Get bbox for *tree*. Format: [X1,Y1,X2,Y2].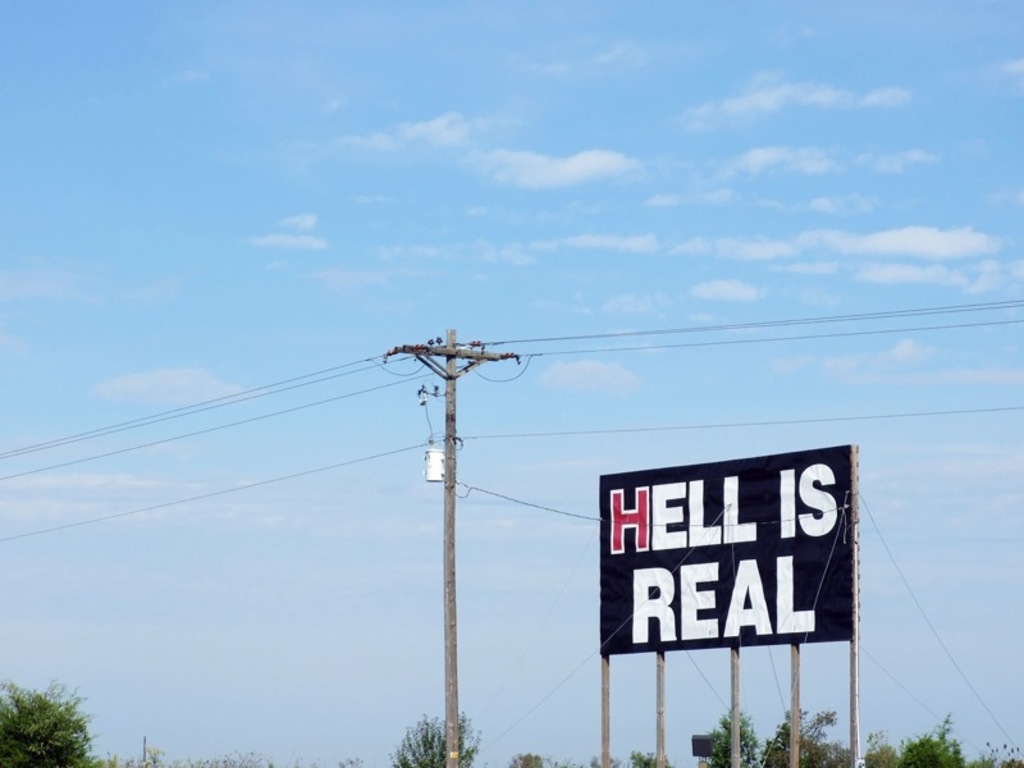
[704,708,762,767].
